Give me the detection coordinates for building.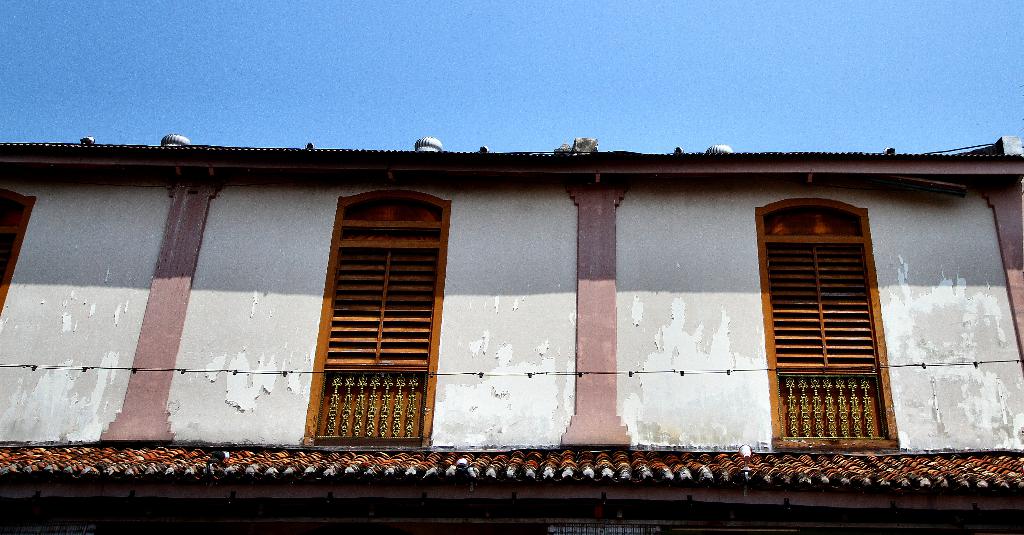
x1=0, y1=134, x2=1023, y2=534.
